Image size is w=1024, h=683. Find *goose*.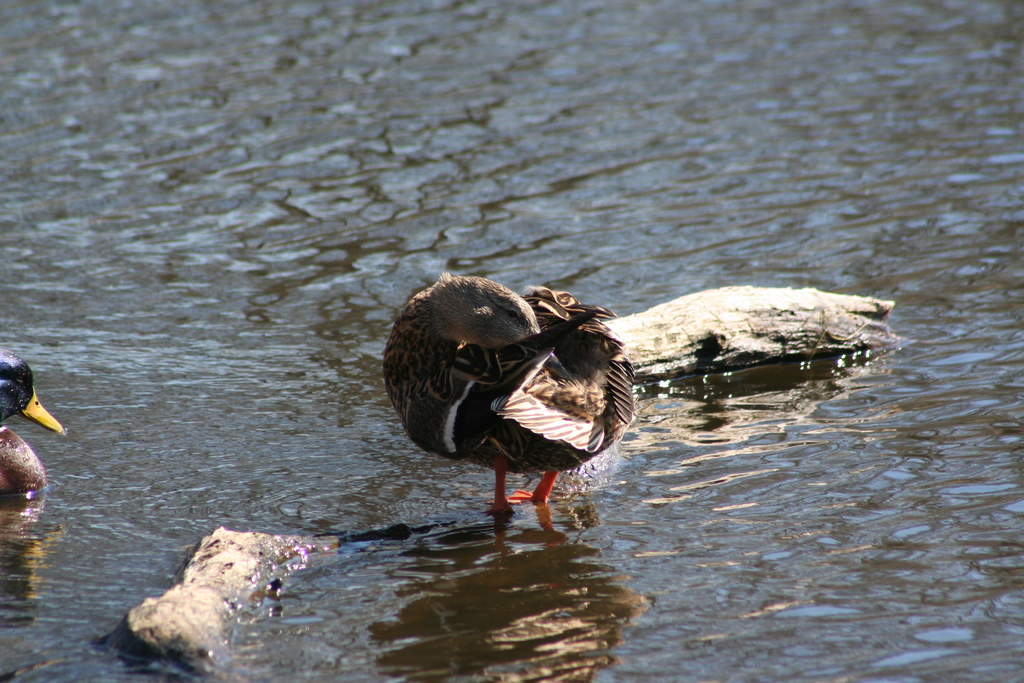
(386,273,633,513).
